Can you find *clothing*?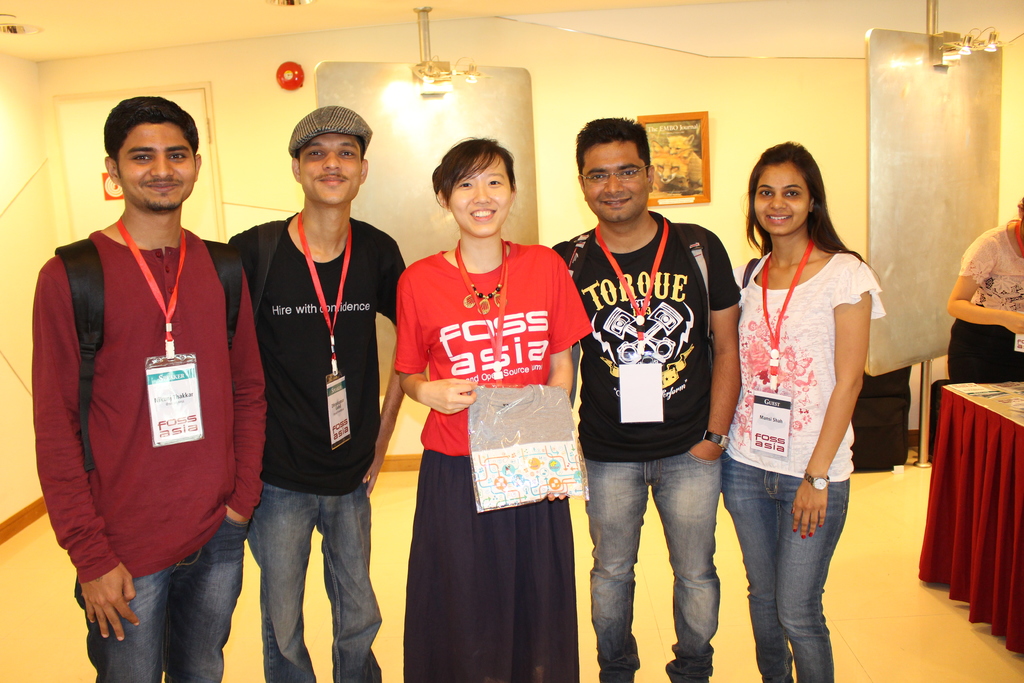
Yes, bounding box: box(227, 213, 408, 682).
